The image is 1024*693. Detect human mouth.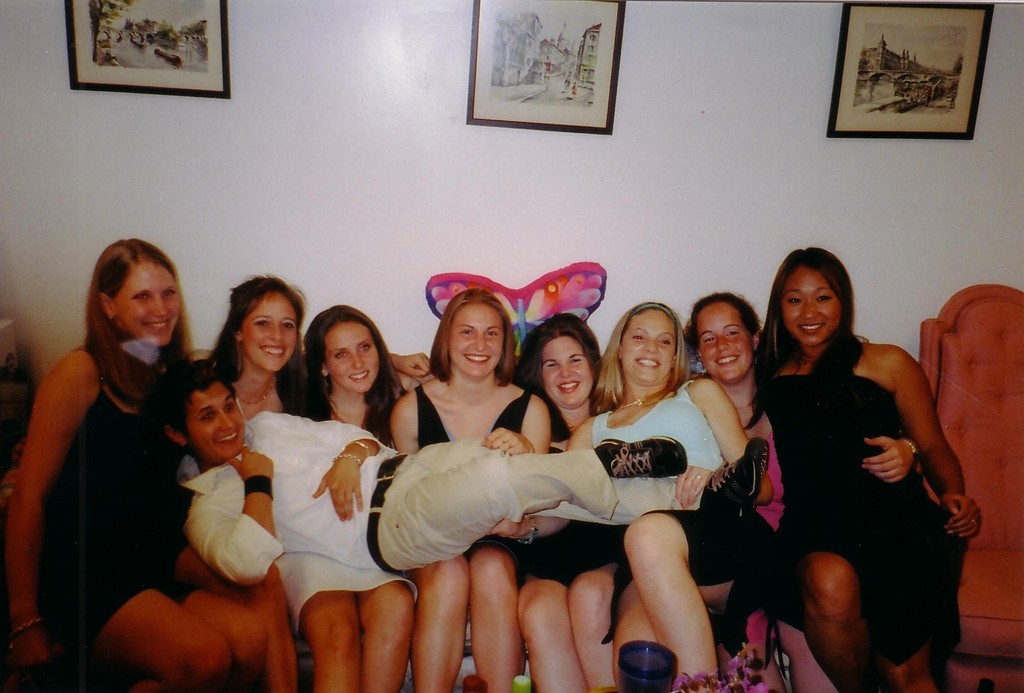
Detection: [559, 379, 580, 395].
